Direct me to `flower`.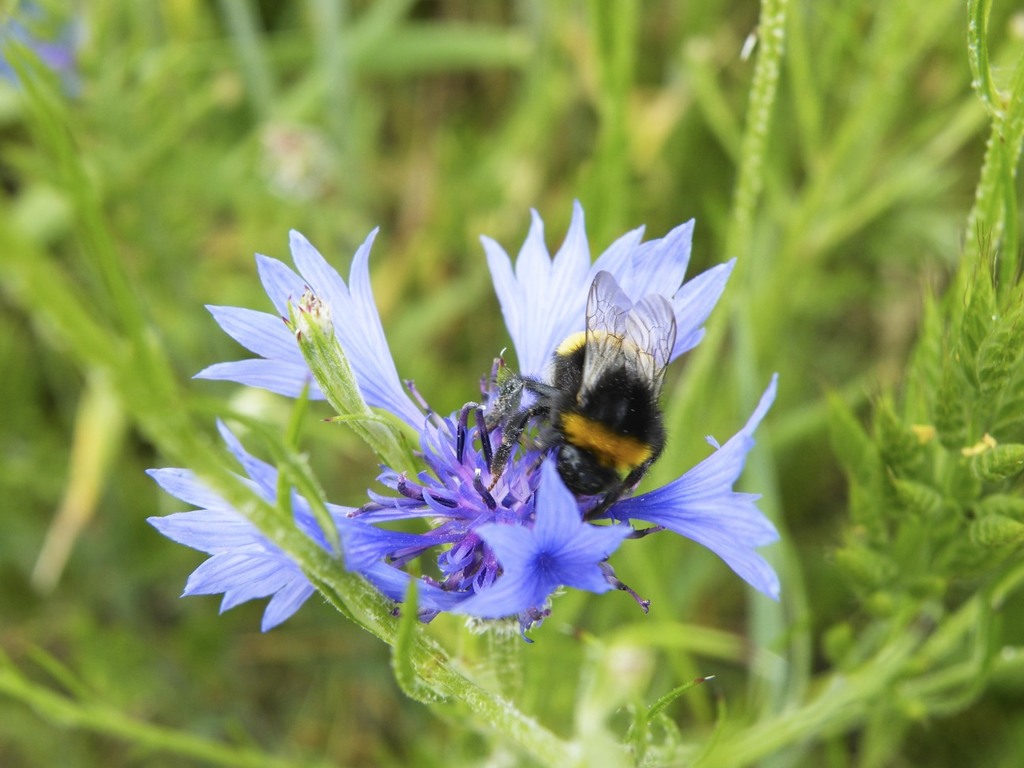
Direction: 454, 462, 637, 639.
